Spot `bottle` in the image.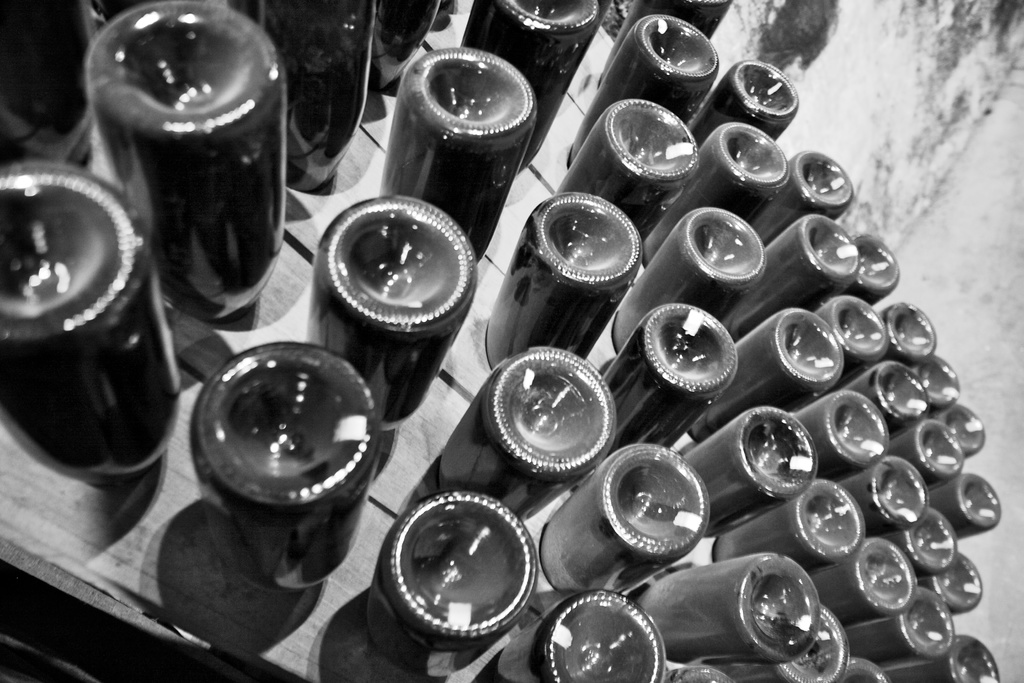
`bottle` found at select_region(366, 489, 537, 678).
